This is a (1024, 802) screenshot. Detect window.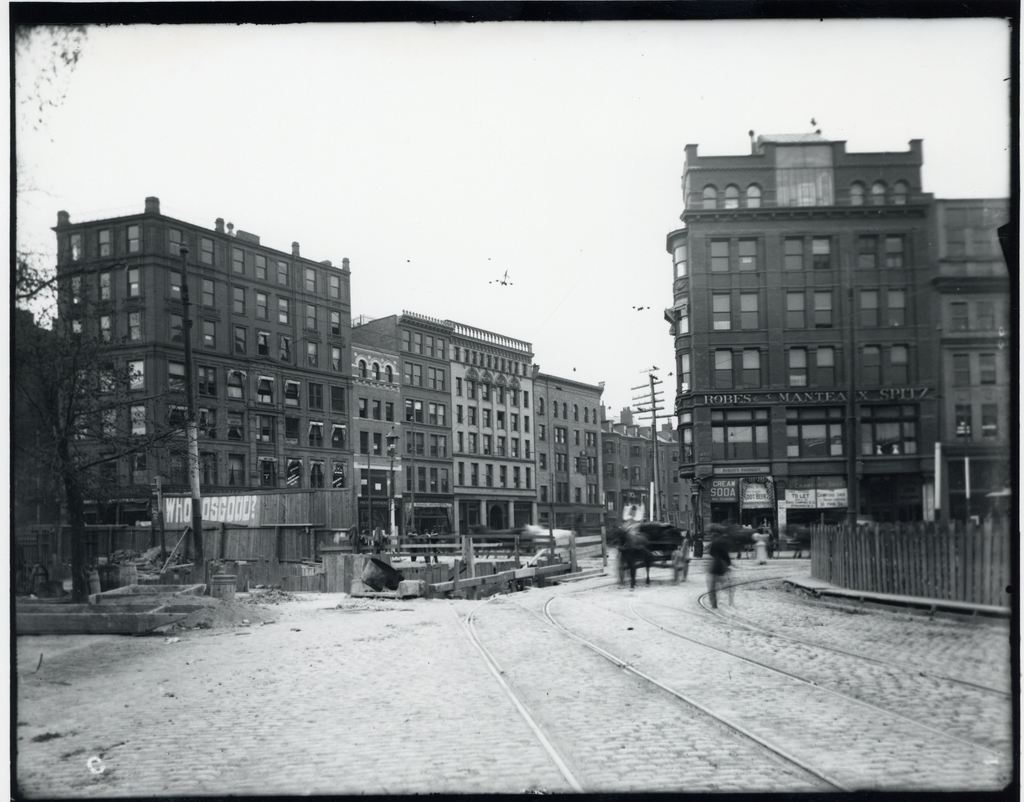
[x1=232, y1=326, x2=248, y2=357].
